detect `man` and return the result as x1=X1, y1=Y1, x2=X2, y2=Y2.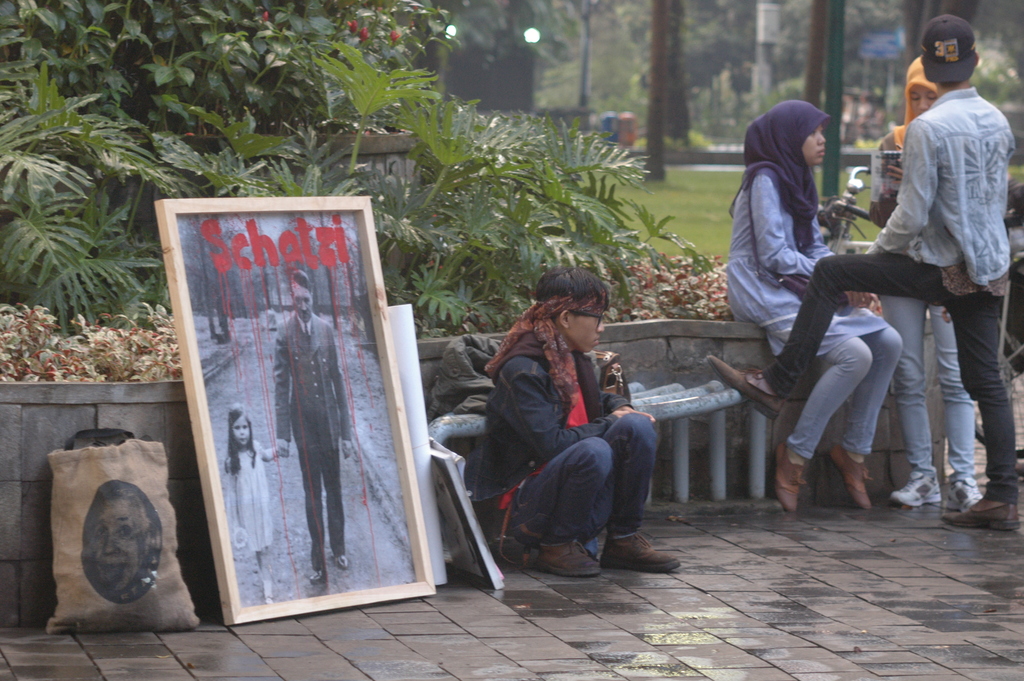
x1=461, y1=267, x2=692, y2=577.
